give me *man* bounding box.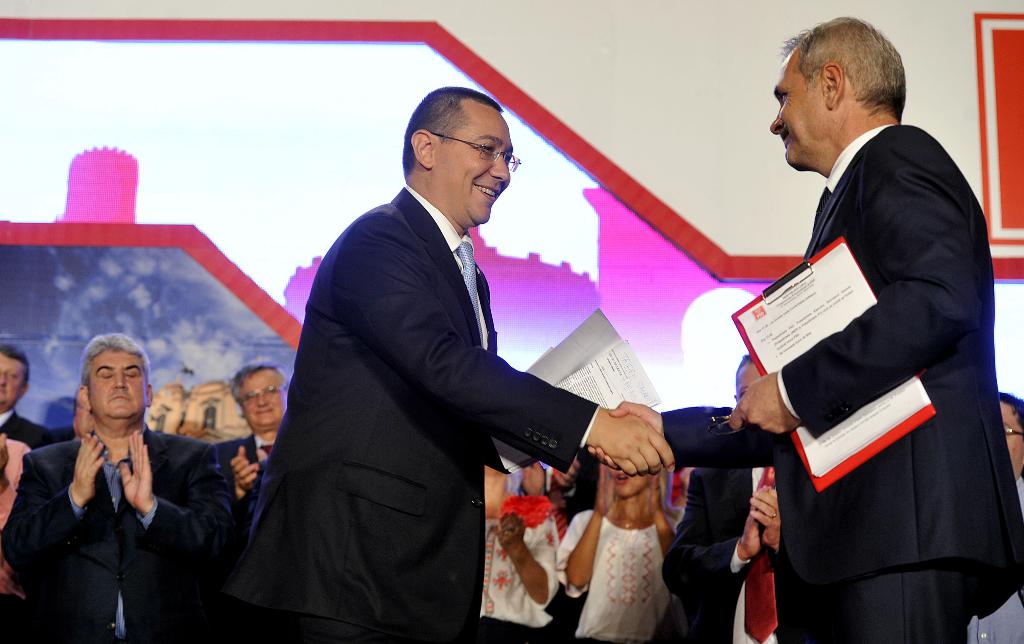
(left=0, top=333, right=235, bottom=643).
